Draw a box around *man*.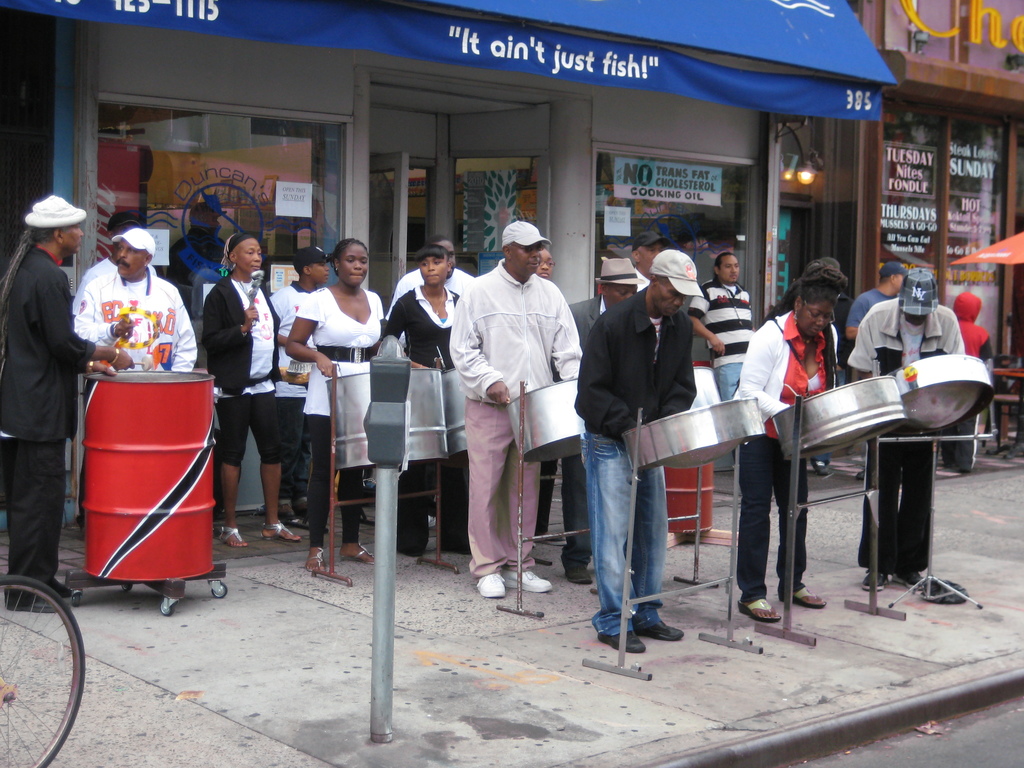
[853, 268, 967, 593].
